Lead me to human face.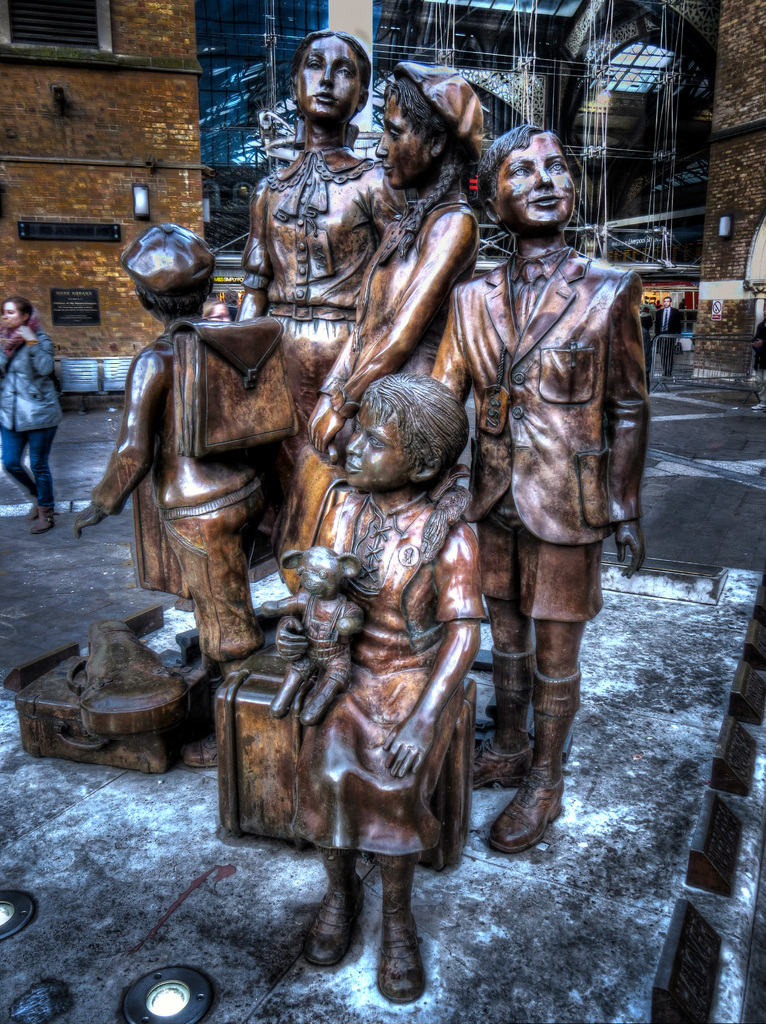
Lead to [left=379, top=92, right=432, bottom=185].
